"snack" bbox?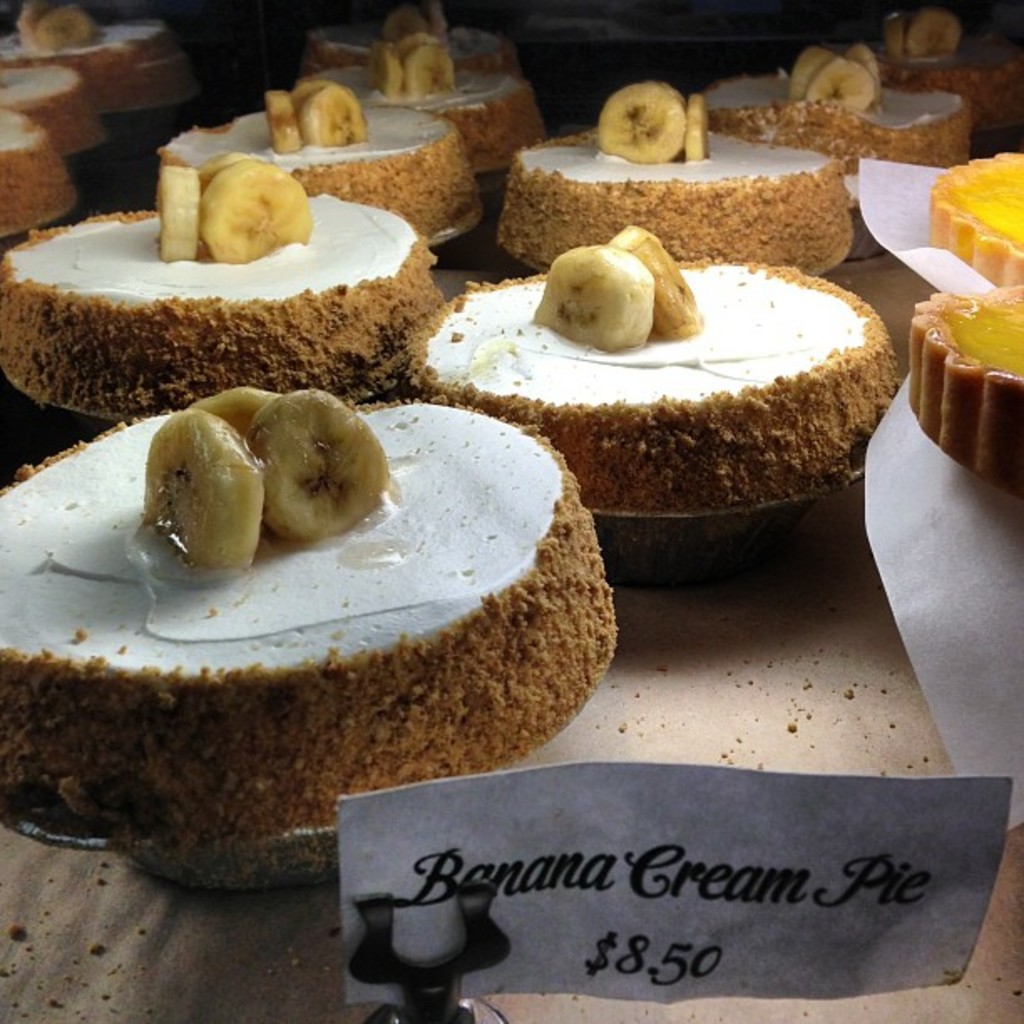
892,278,1022,497
